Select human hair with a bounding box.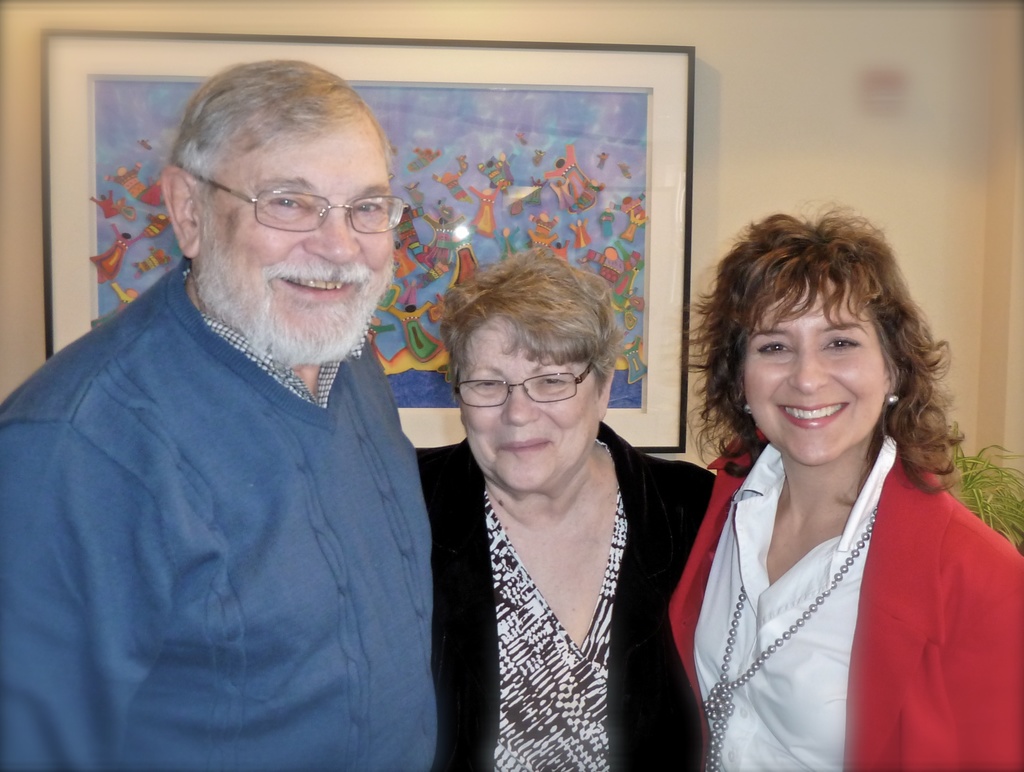
[left=710, top=220, right=927, bottom=462].
